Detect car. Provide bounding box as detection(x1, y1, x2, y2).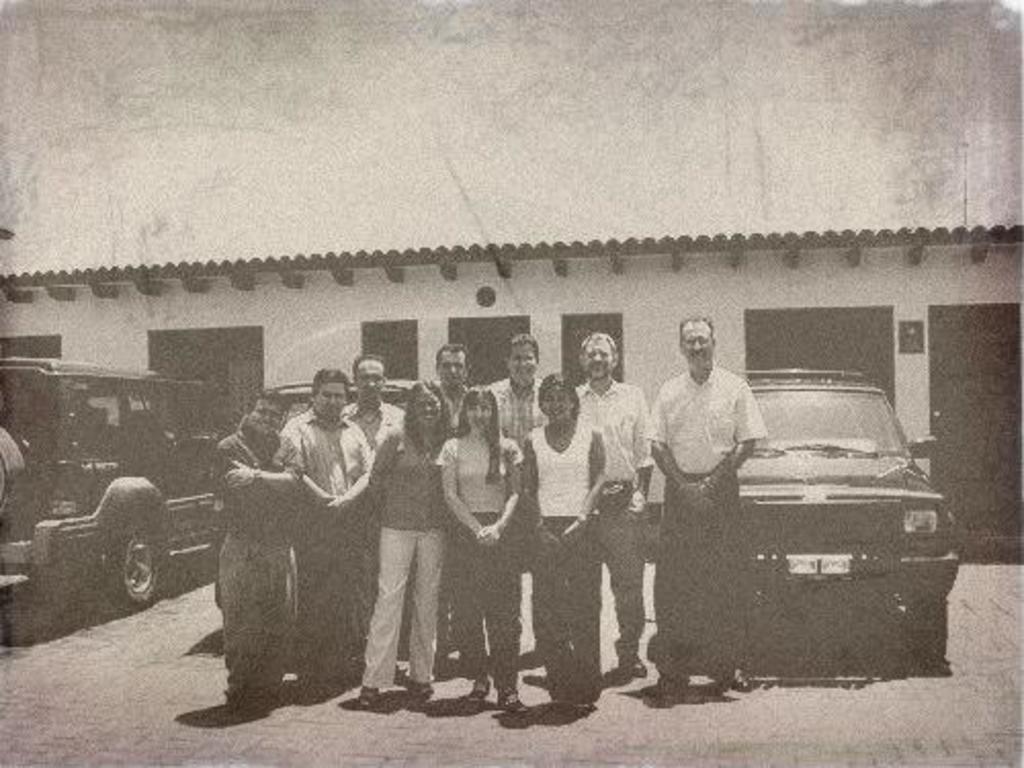
detection(686, 342, 961, 682).
